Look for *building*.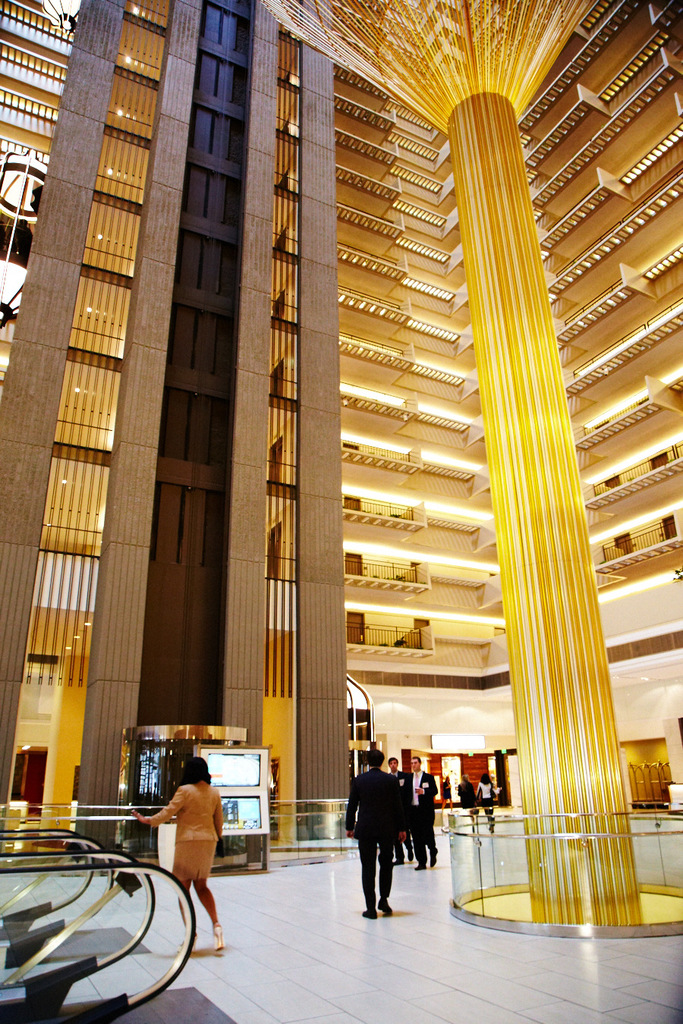
Found: 2 2 682 846.
